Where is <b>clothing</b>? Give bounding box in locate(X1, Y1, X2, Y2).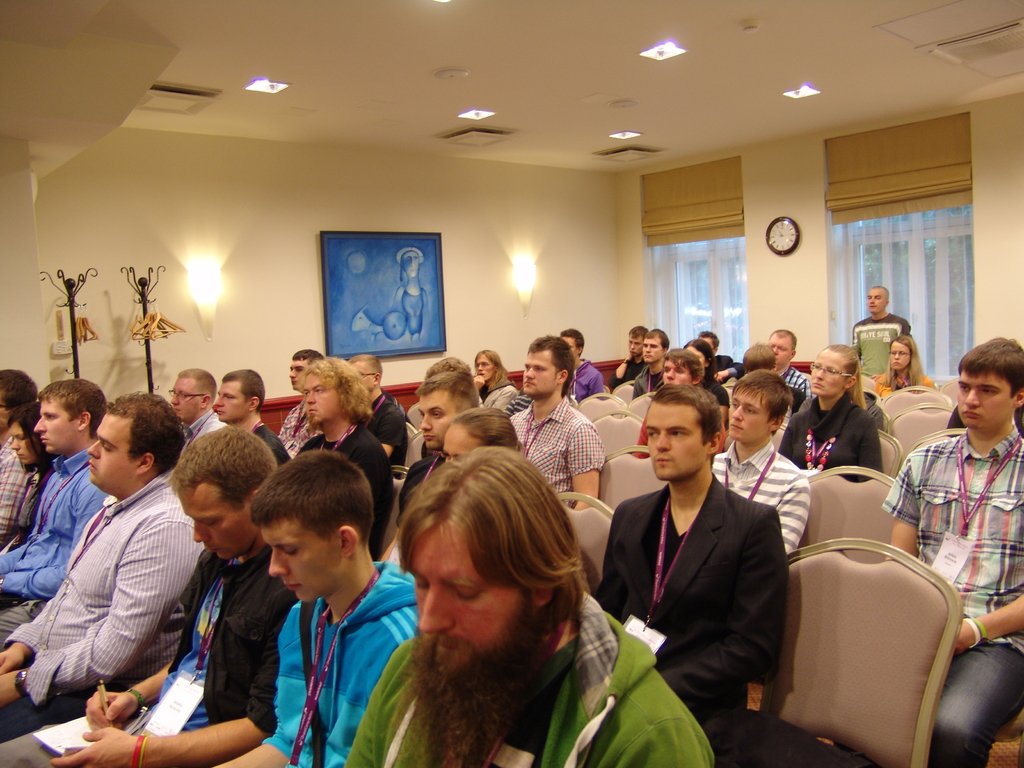
locate(854, 315, 918, 385).
